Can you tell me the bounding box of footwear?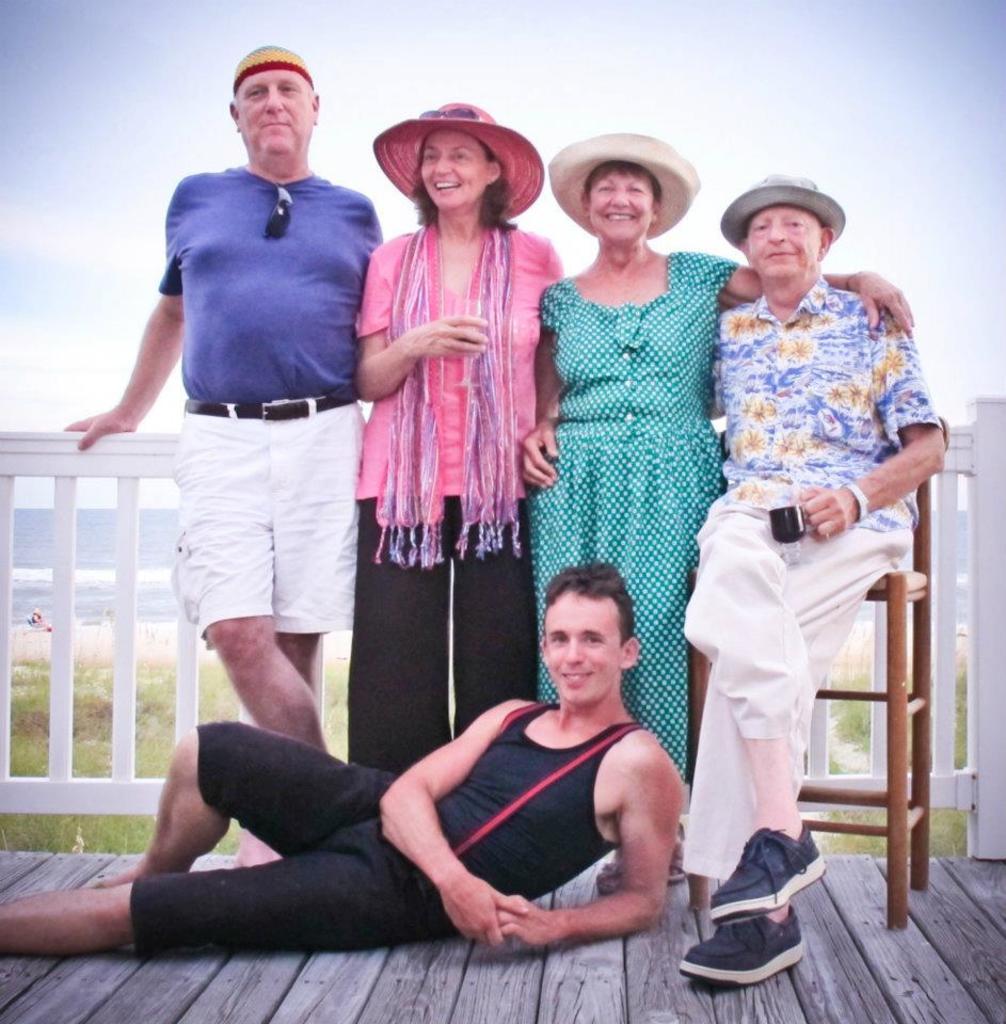
rect(601, 818, 674, 896).
